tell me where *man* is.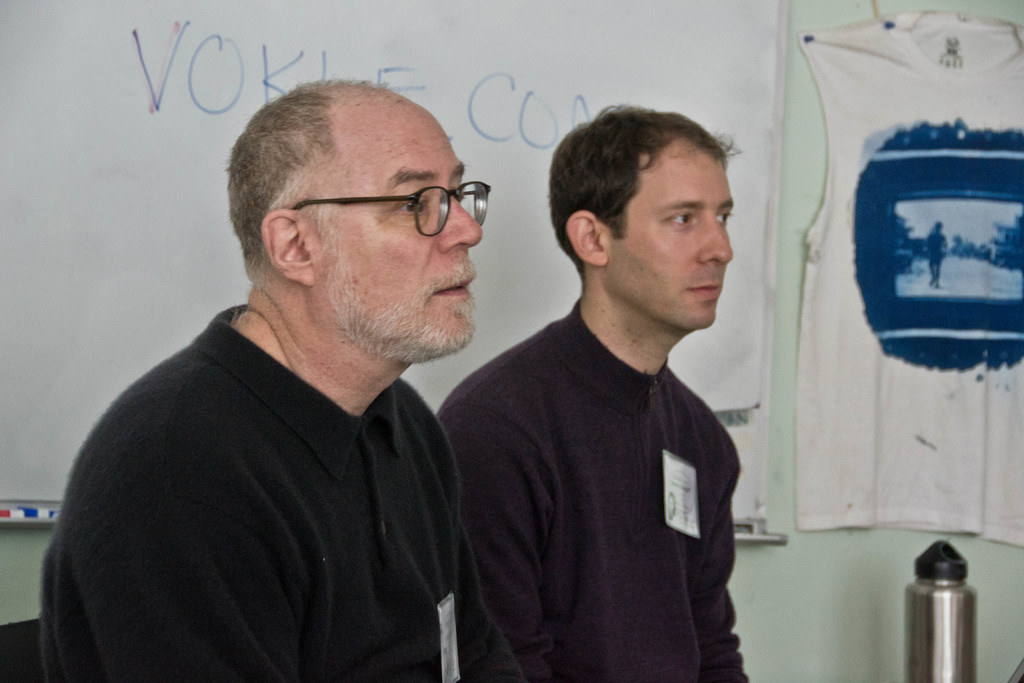
*man* is at crop(29, 81, 461, 682).
